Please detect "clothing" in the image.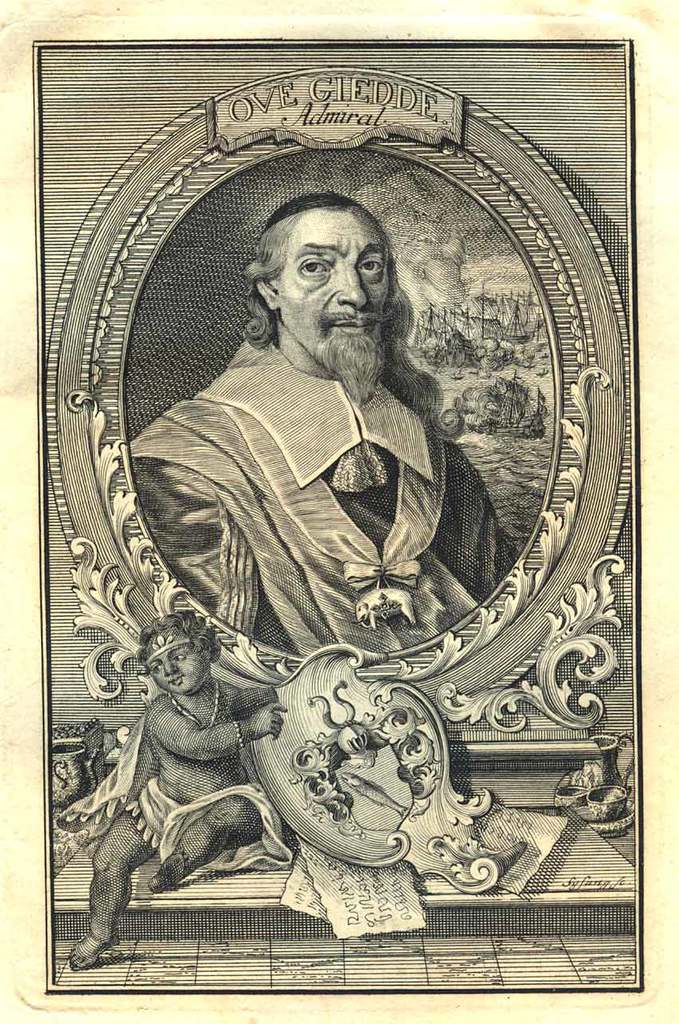
122/330/519/672.
